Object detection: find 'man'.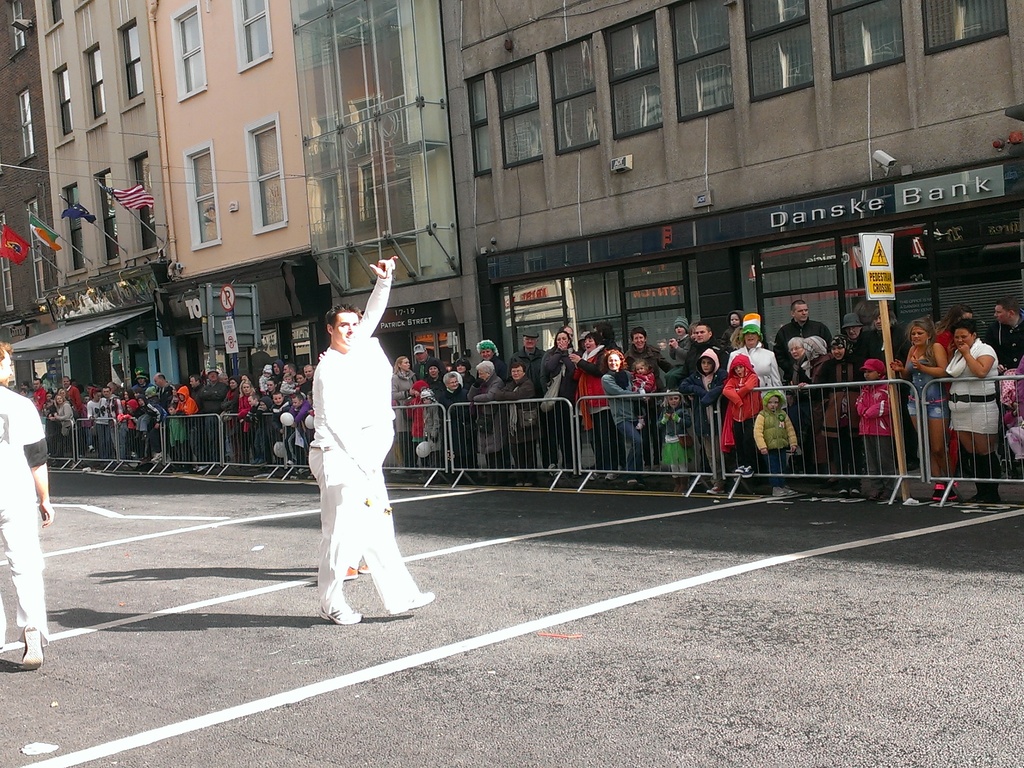
(left=676, top=320, right=717, bottom=377).
